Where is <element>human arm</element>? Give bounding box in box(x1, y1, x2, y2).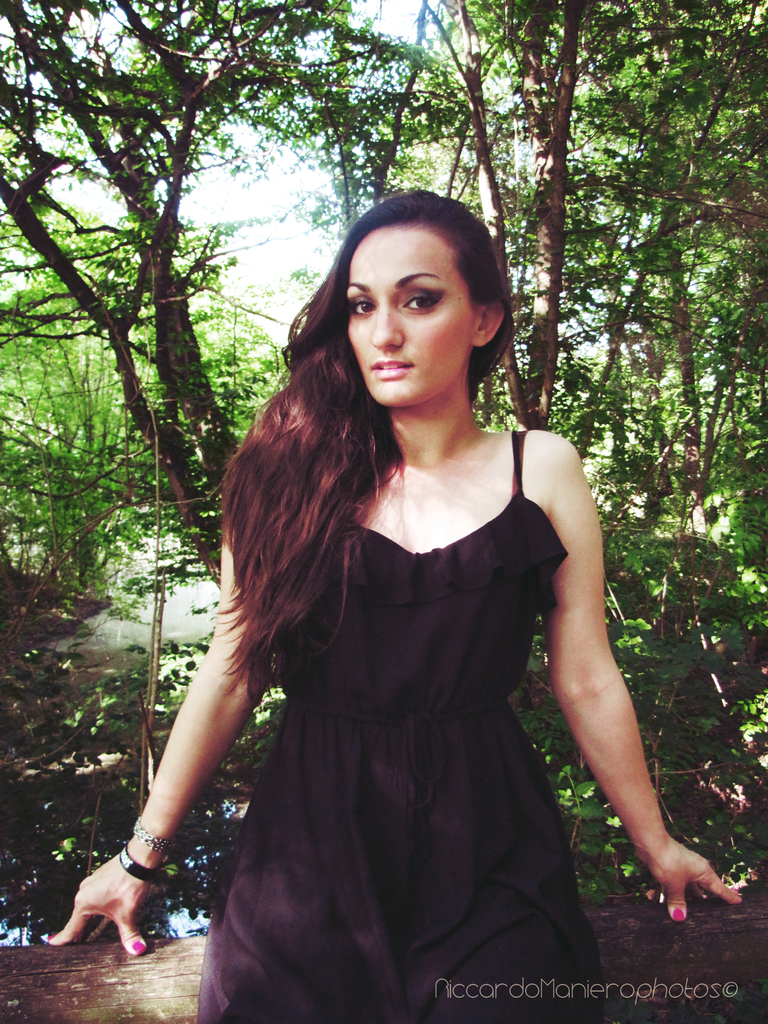
box(543, 537, 694, 894).
